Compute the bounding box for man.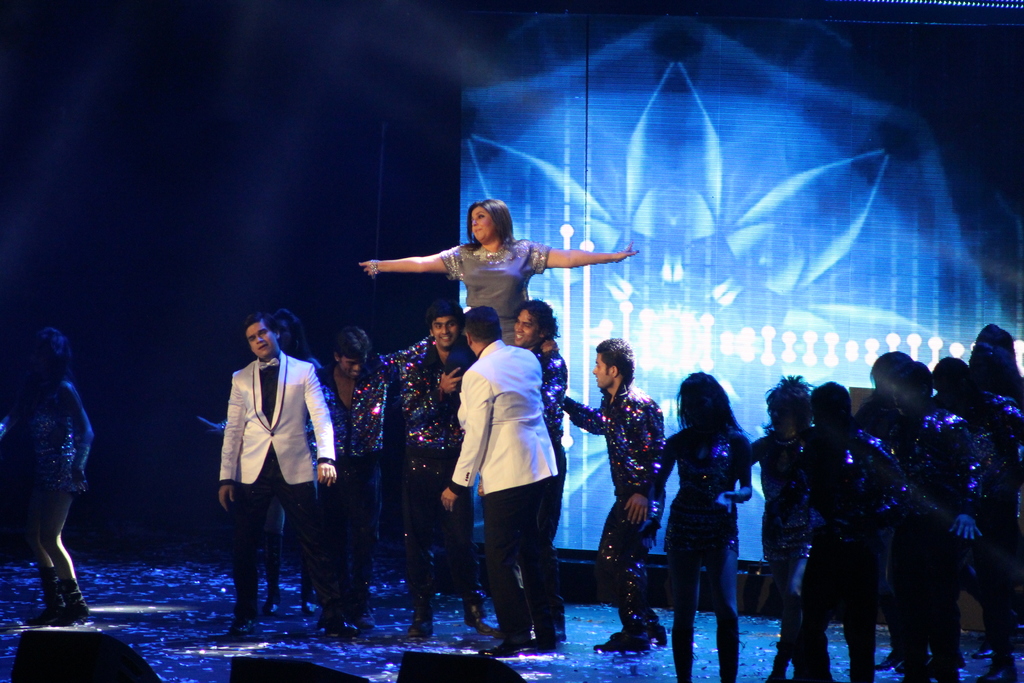
BBox(218, 313, 339, 618).
